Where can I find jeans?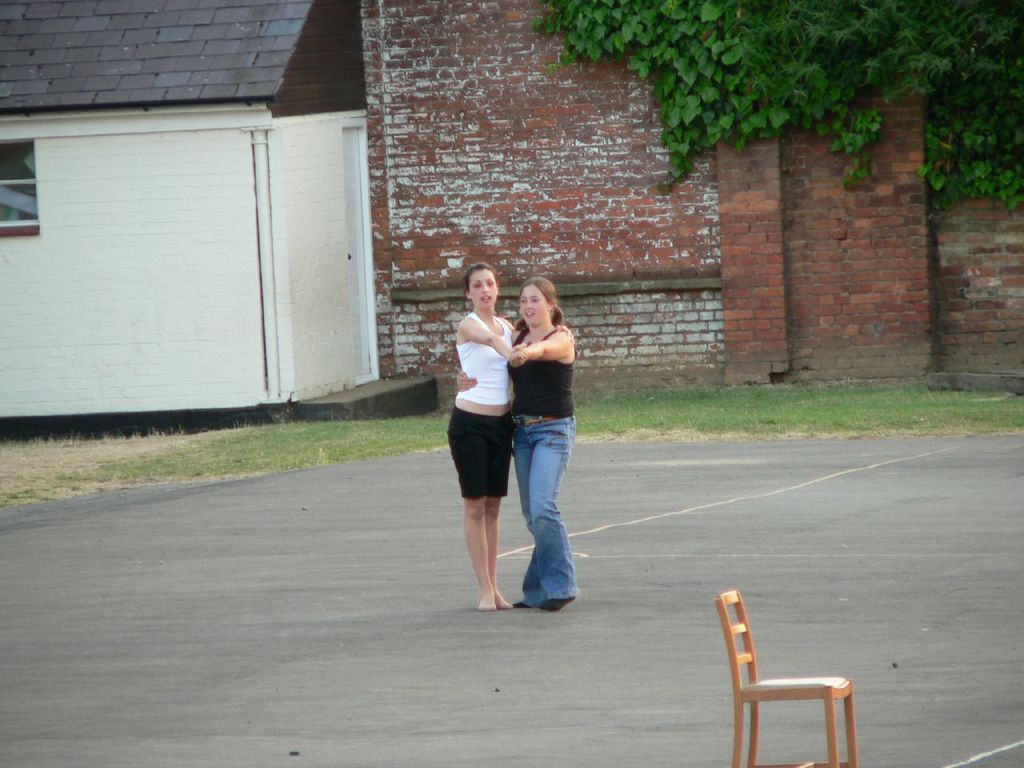
You can find it at (x1=515, y1=417, x2=582, y2=603).
